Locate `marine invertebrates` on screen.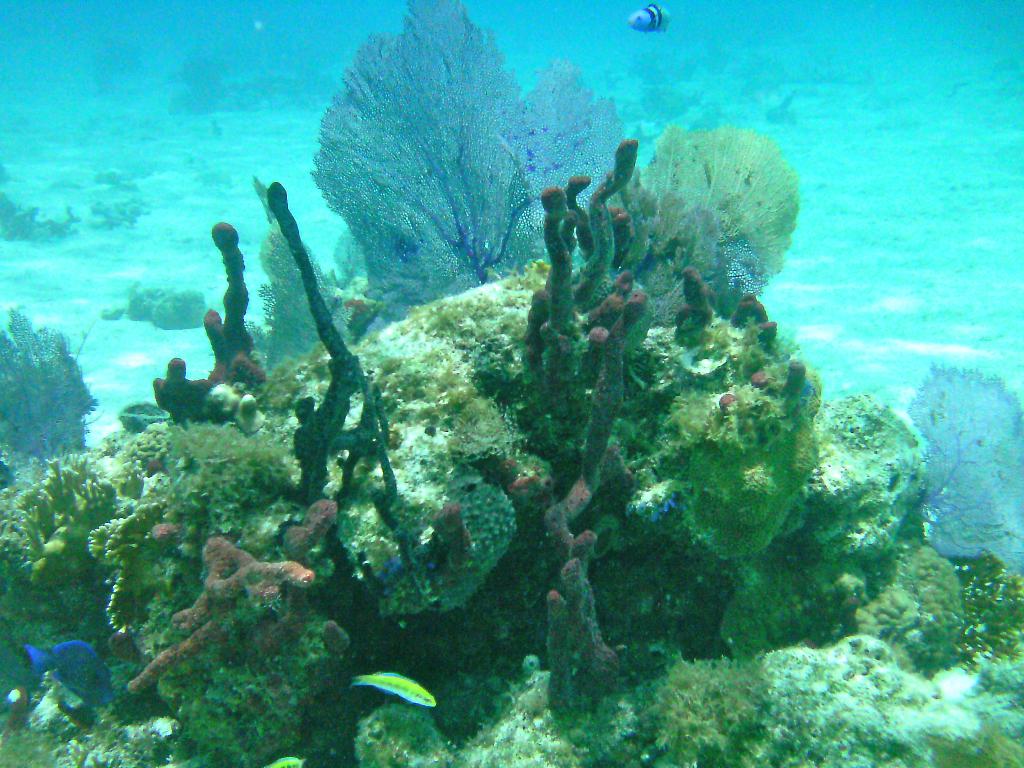
On screen at BBox(612, 125, 825, 325).
